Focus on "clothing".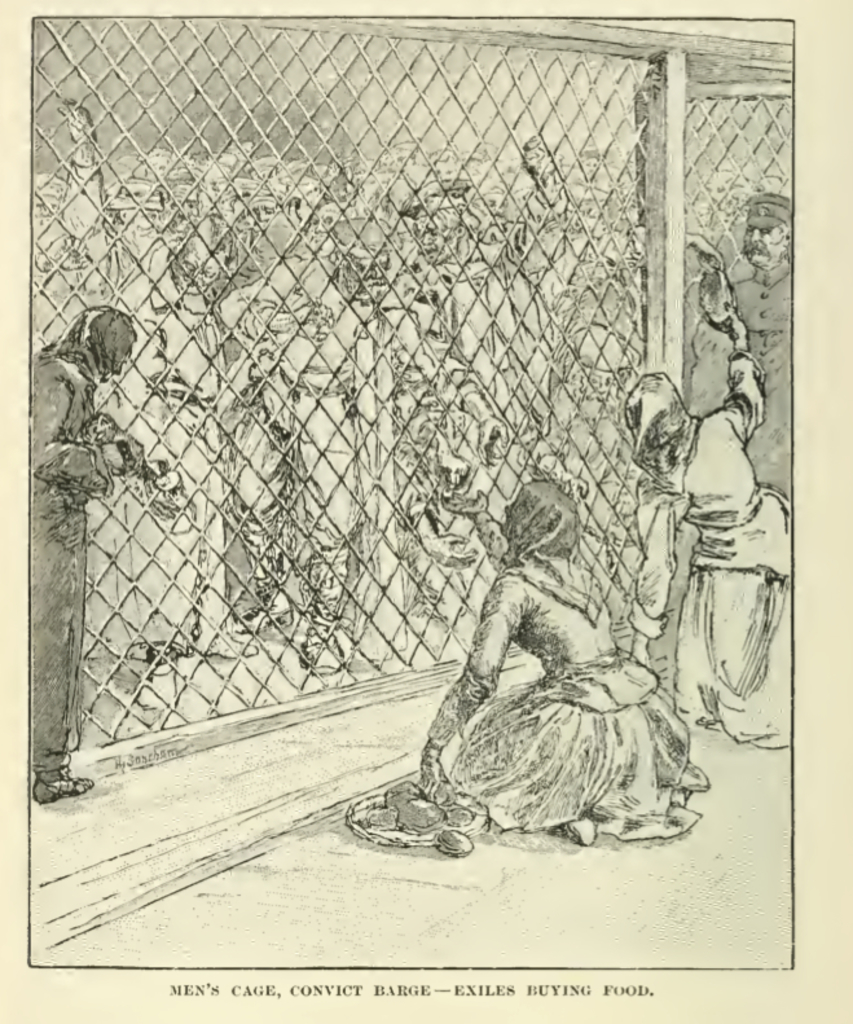
Focused at bbox(423, 529, 690, 831).
